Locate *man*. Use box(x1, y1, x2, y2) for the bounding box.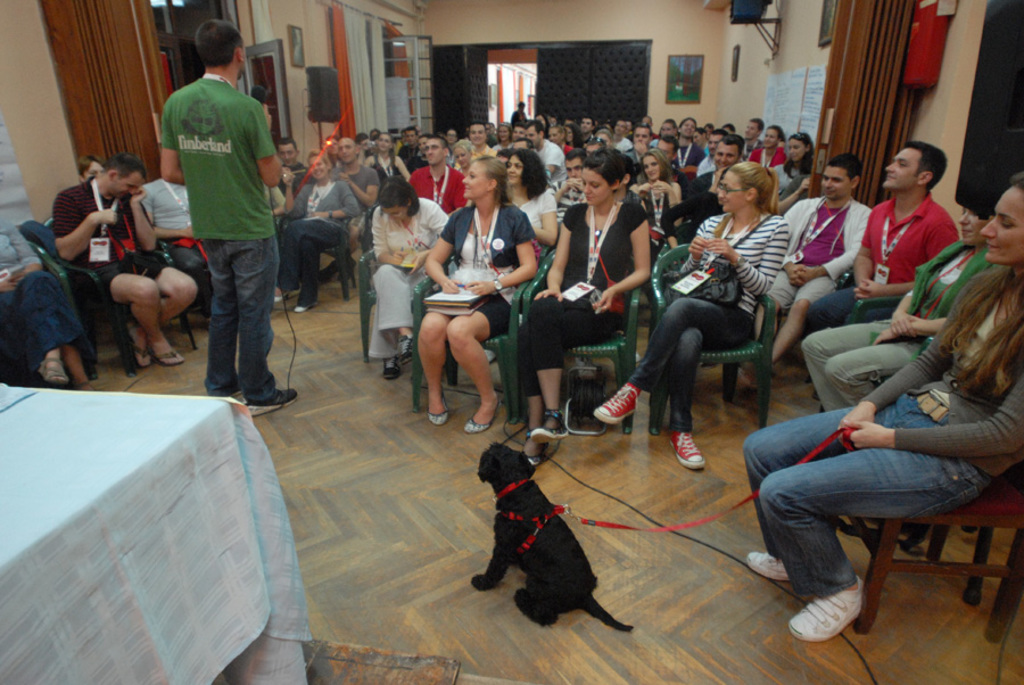
box(324, 134, 380, 282).
